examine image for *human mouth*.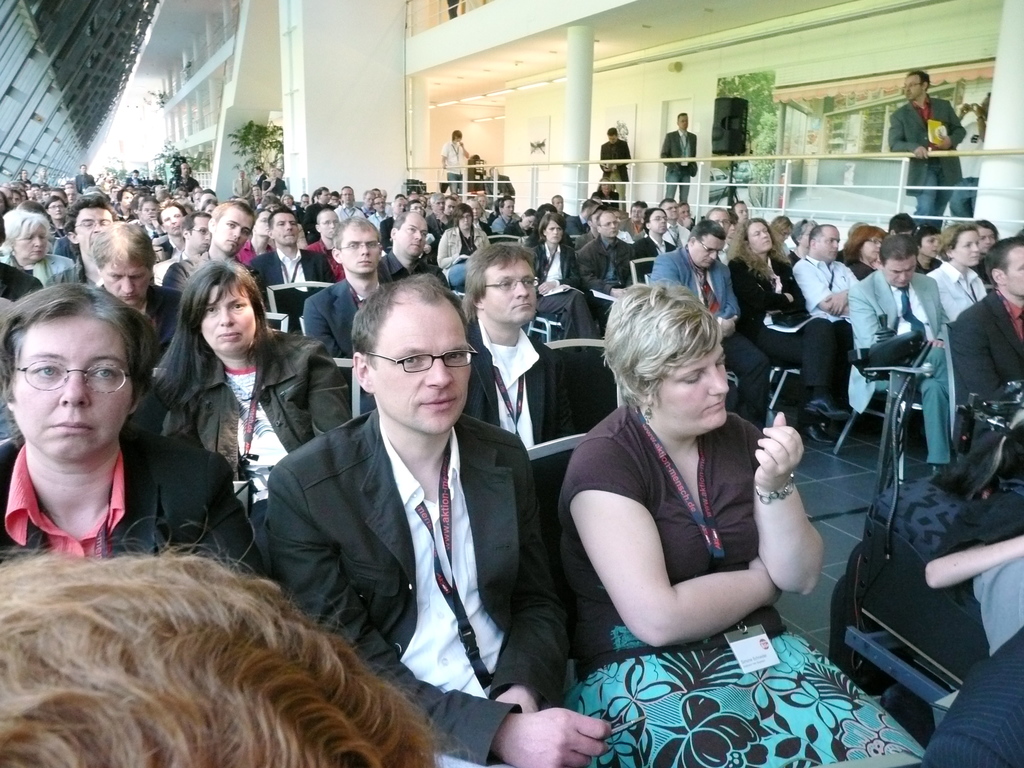
Examination result: 704/397/730/409.
